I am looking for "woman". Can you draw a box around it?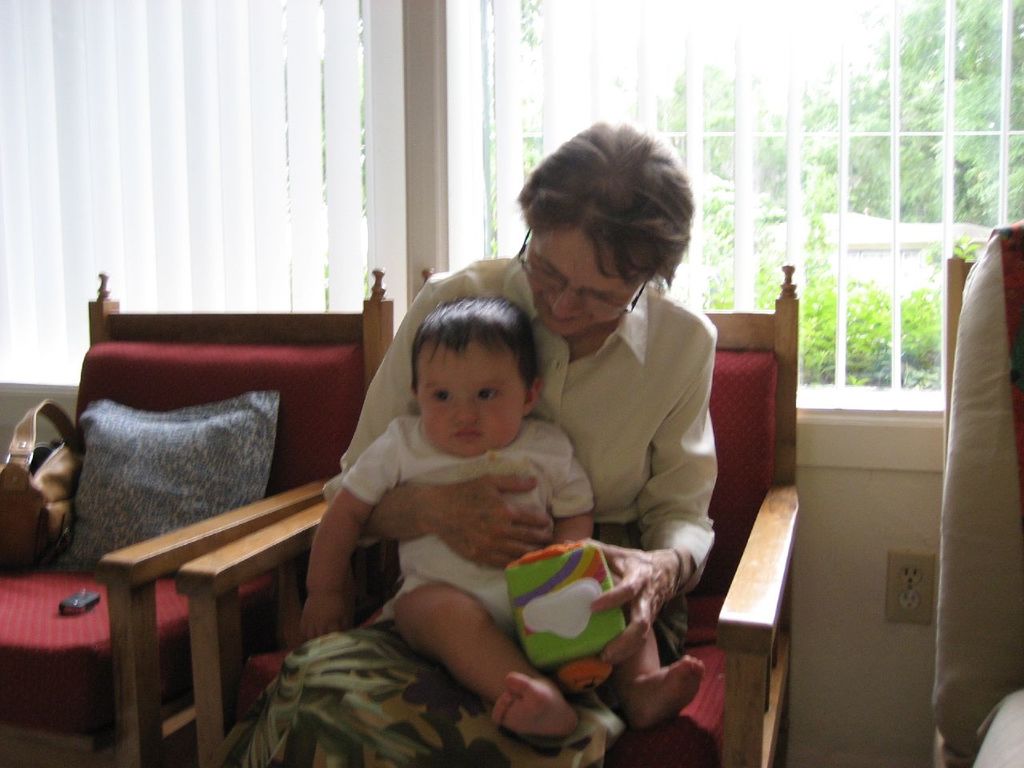
Sure, the bounding box is [left=316, top=191, right=652, bottom=729].
